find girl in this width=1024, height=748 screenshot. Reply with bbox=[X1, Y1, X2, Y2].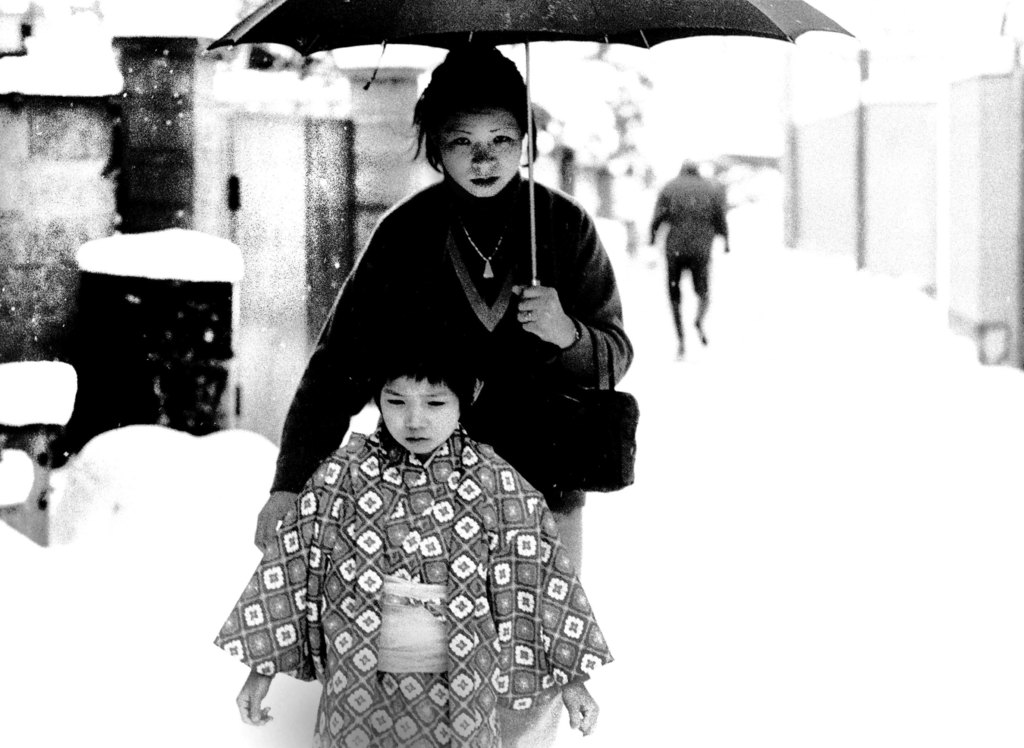
bbox=[211, 315, 612, 747].
